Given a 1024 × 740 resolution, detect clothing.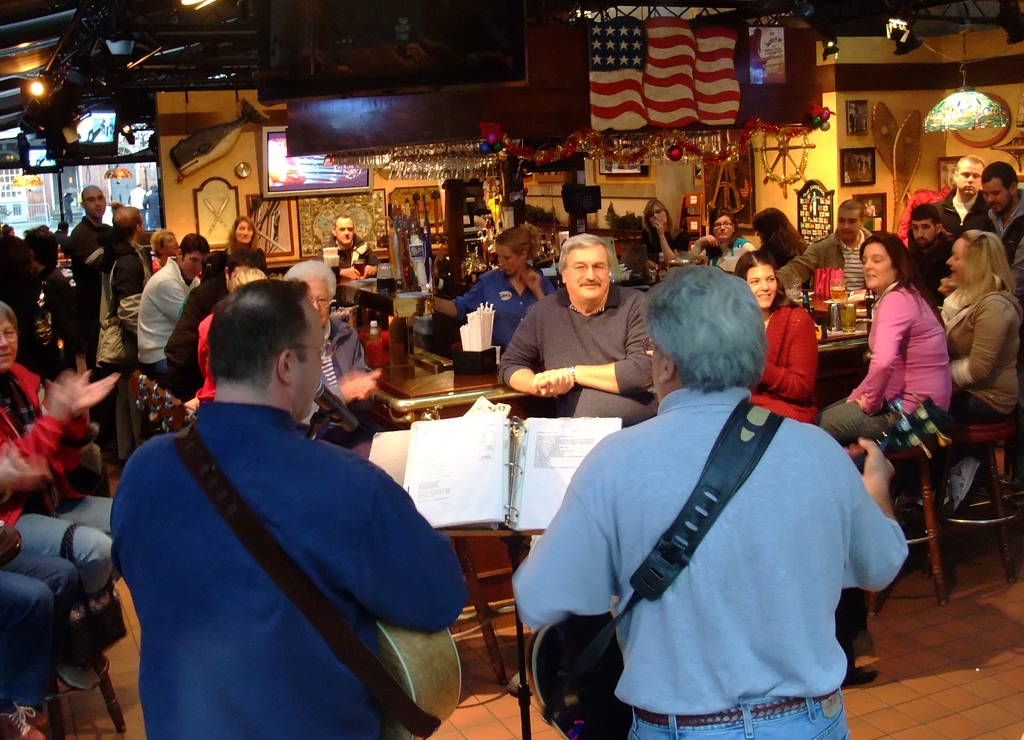
select_region(906, 233, 951, 293).
